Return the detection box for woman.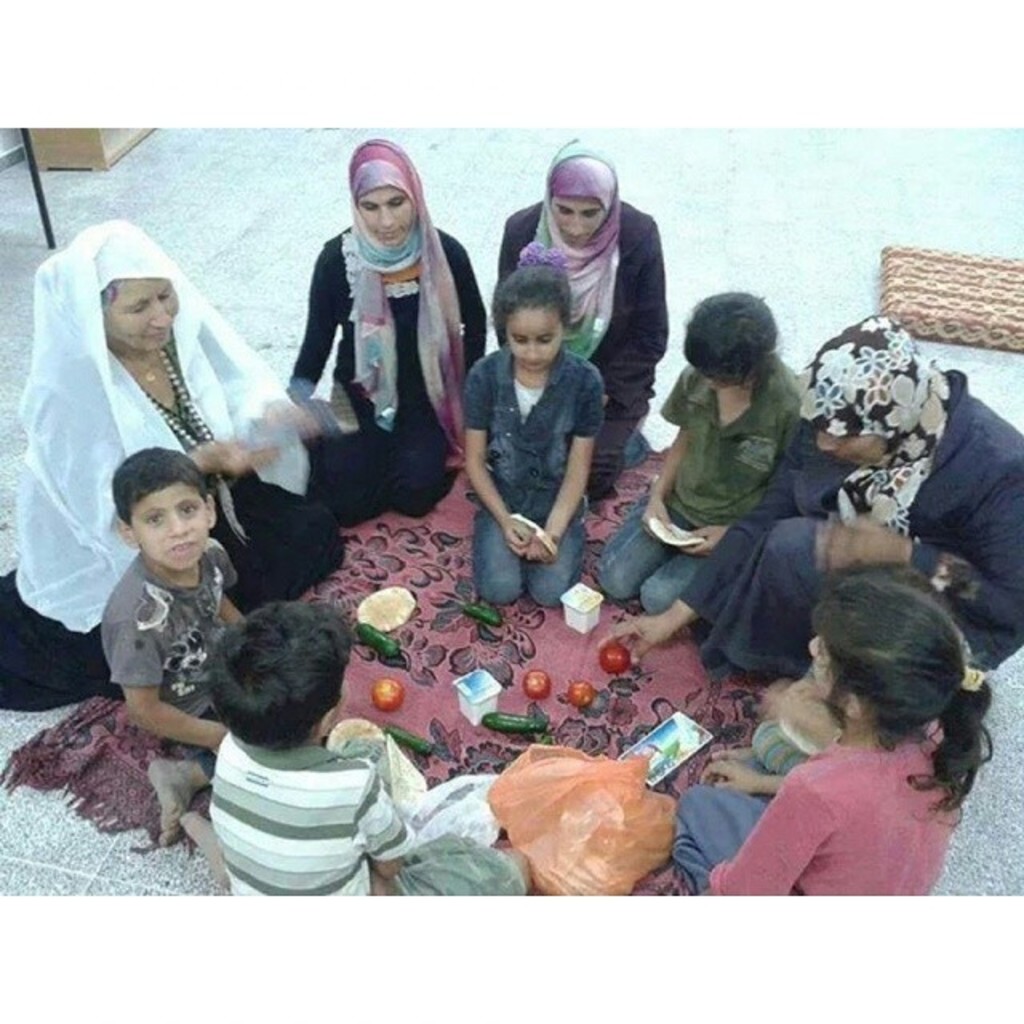
bbox=[595, 315, 1022, 683].
